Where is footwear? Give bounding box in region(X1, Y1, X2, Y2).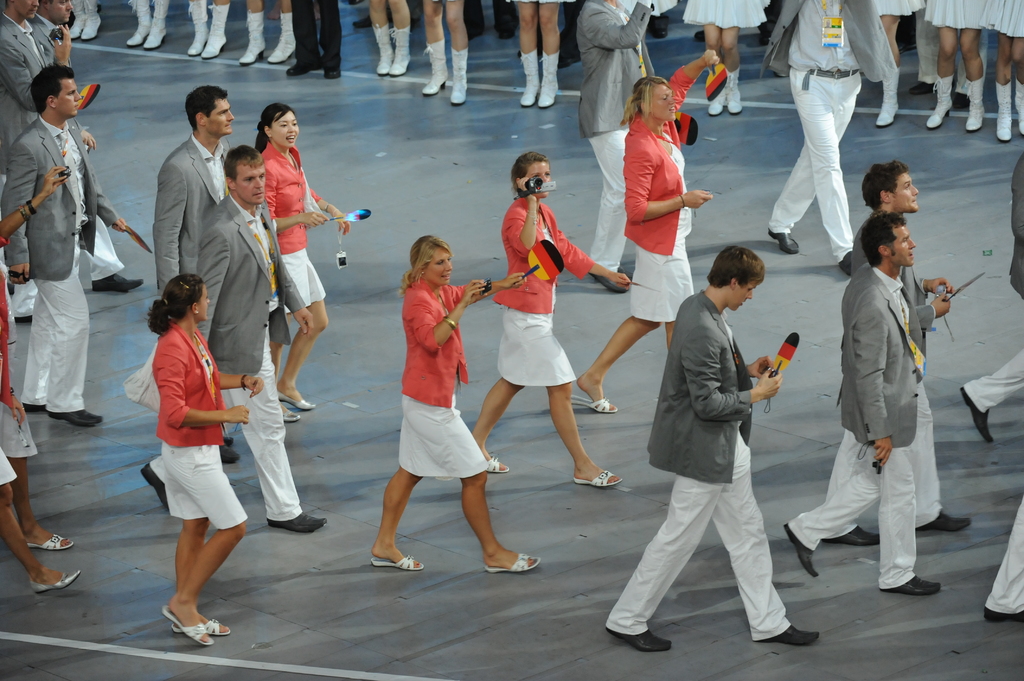
region(539, 51, 561, 107).
